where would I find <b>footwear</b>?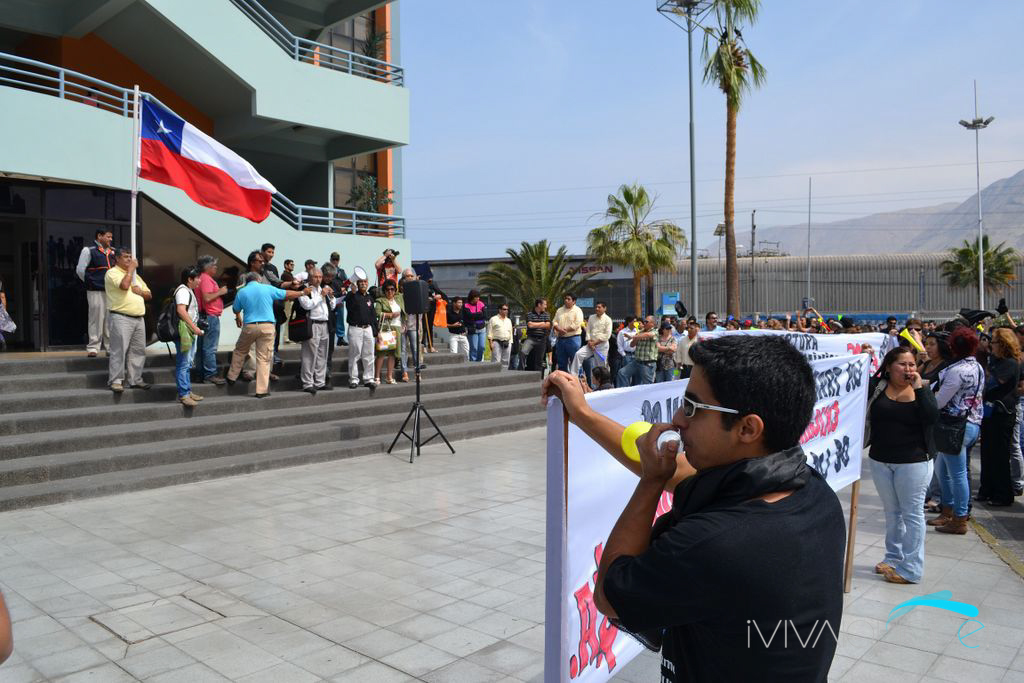
At x1=384, y1=377, x2=397, y2=384.
